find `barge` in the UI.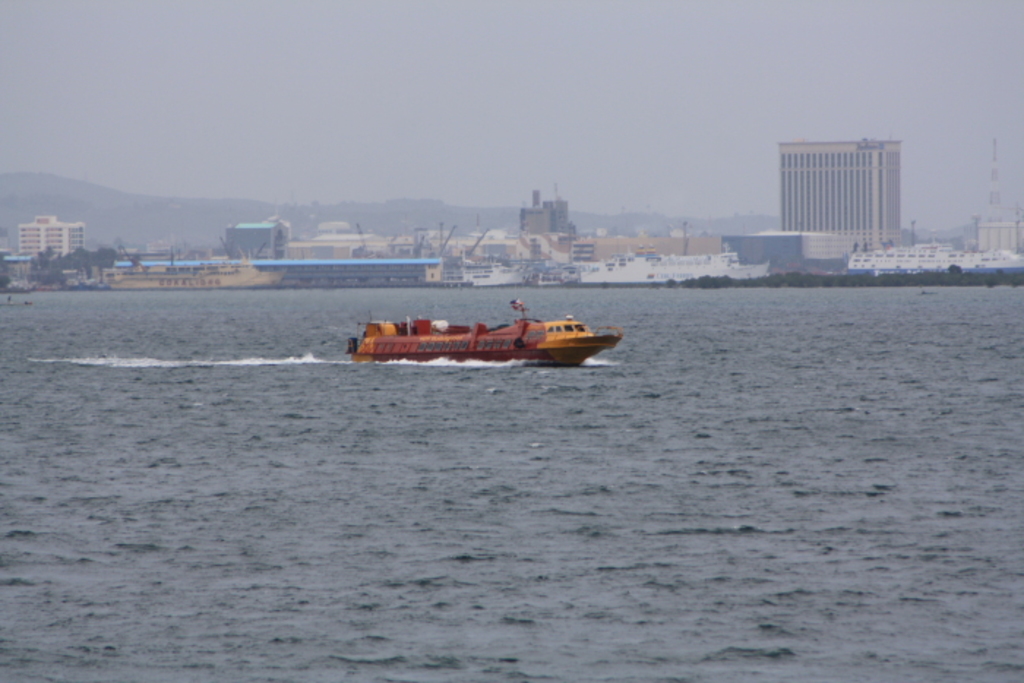
UI element at 350/295/626/364.
